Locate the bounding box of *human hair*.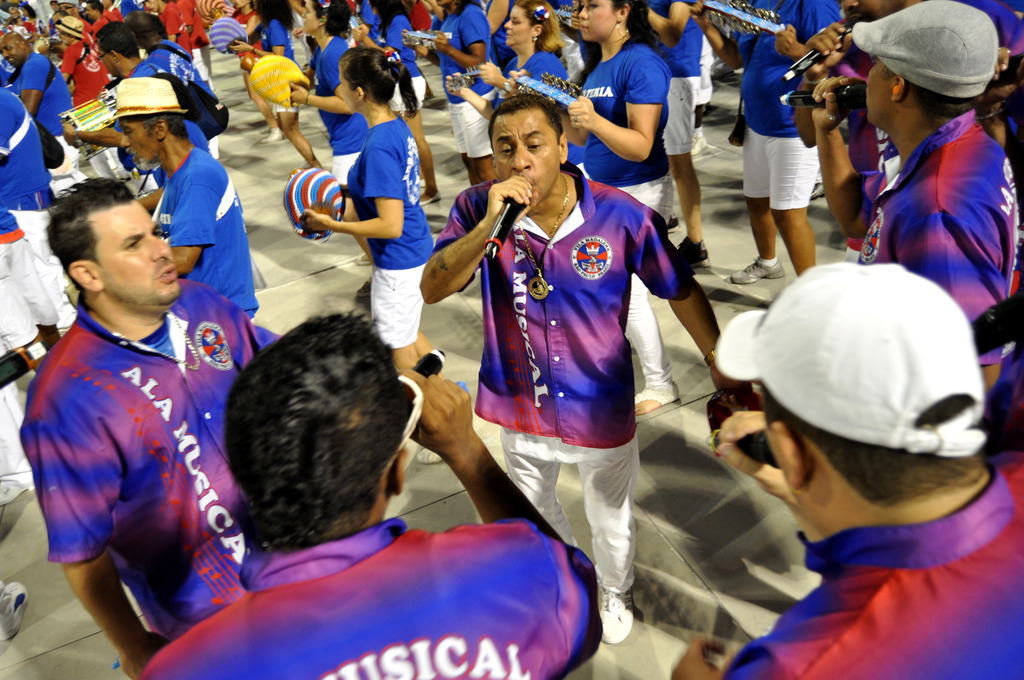
Bounding box: 339 44 417 120.
